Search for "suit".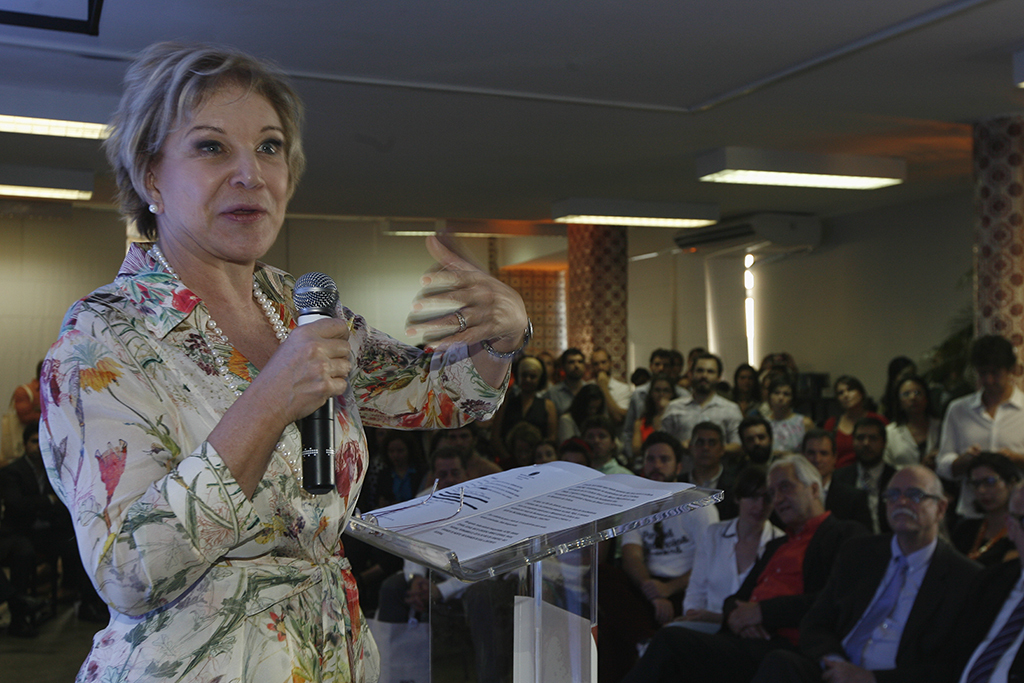
Found at crop(798, 536, 1003, 682).
